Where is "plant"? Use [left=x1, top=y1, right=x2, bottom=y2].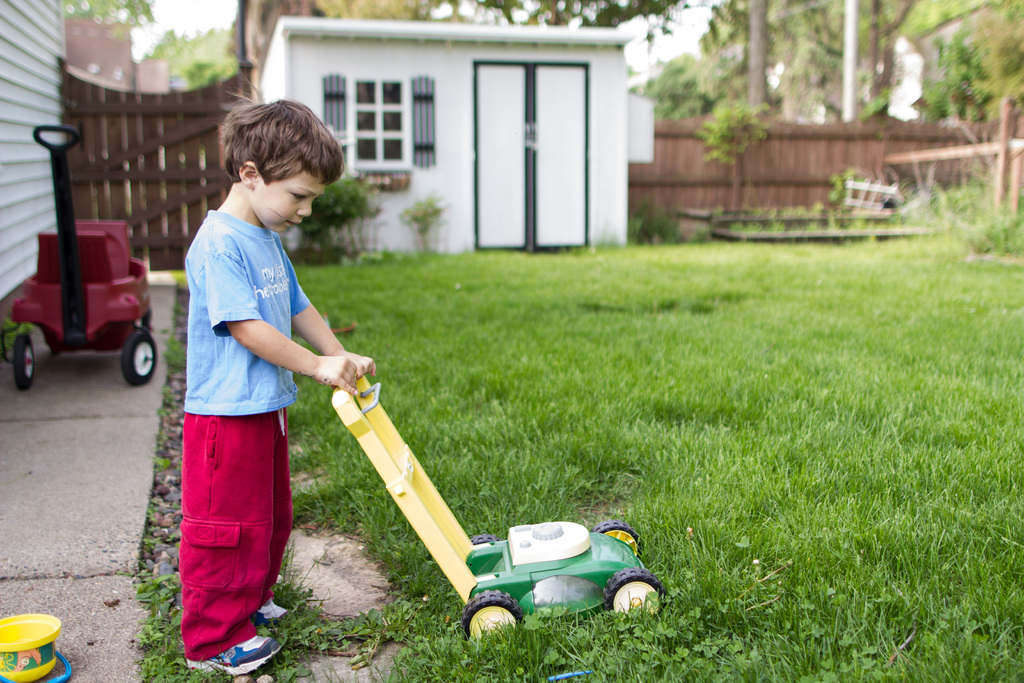
[left=402, top=190, right=447, bottom=252].
